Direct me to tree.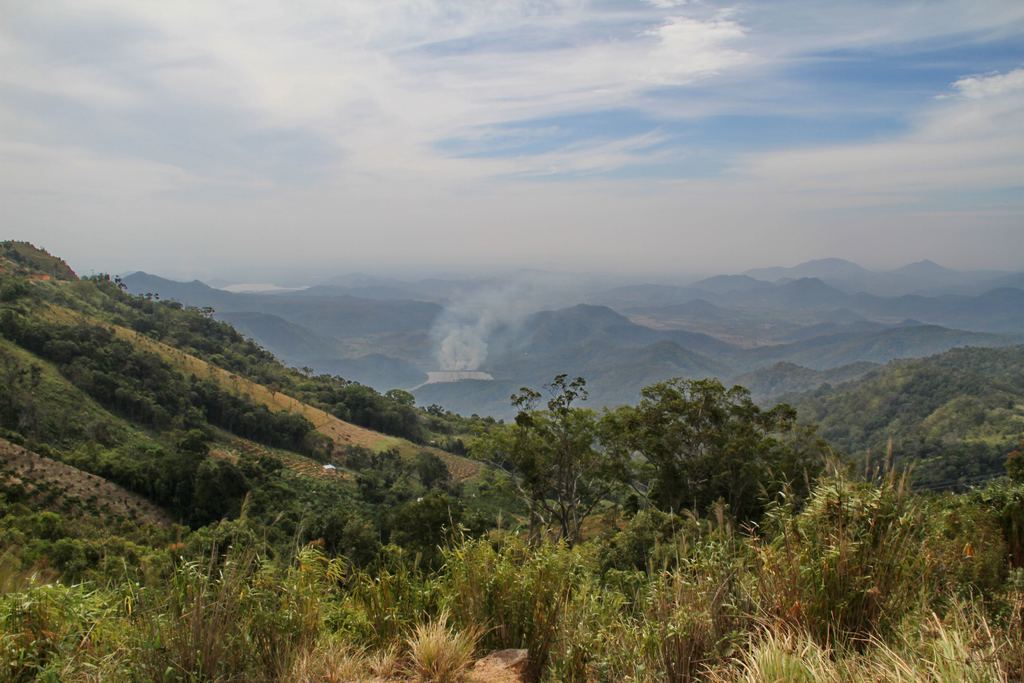
Direction: [589, 358, 853, 543].
